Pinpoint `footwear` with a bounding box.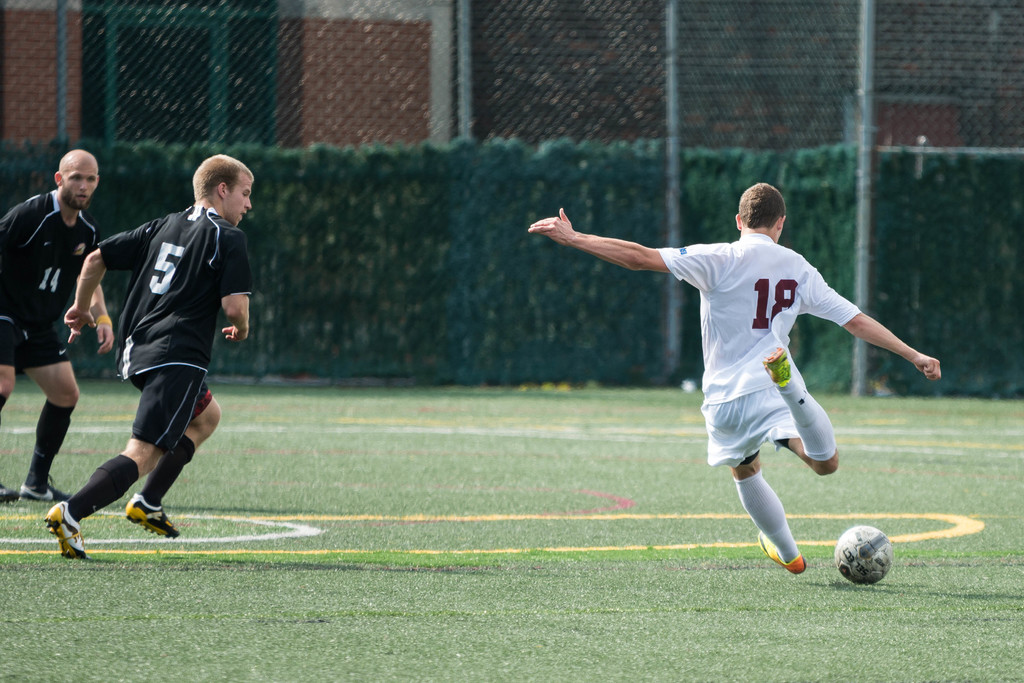
(left=31, top=498, right=91, bottom=561).
